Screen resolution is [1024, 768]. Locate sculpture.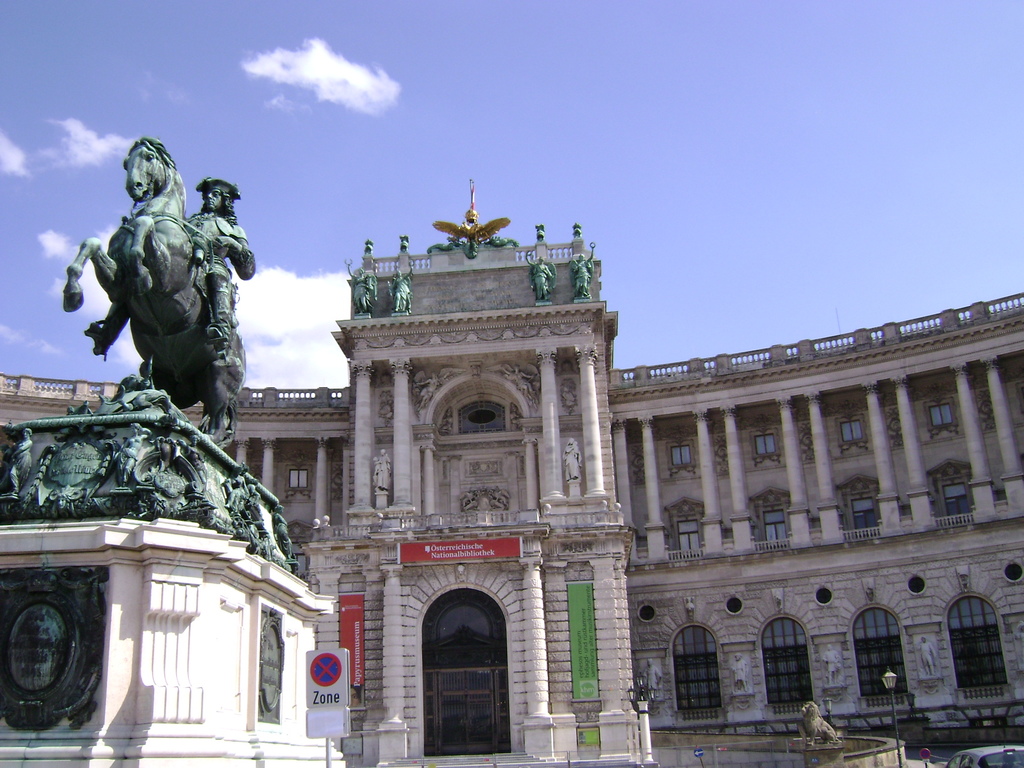
(387, 262, 412, 316).
